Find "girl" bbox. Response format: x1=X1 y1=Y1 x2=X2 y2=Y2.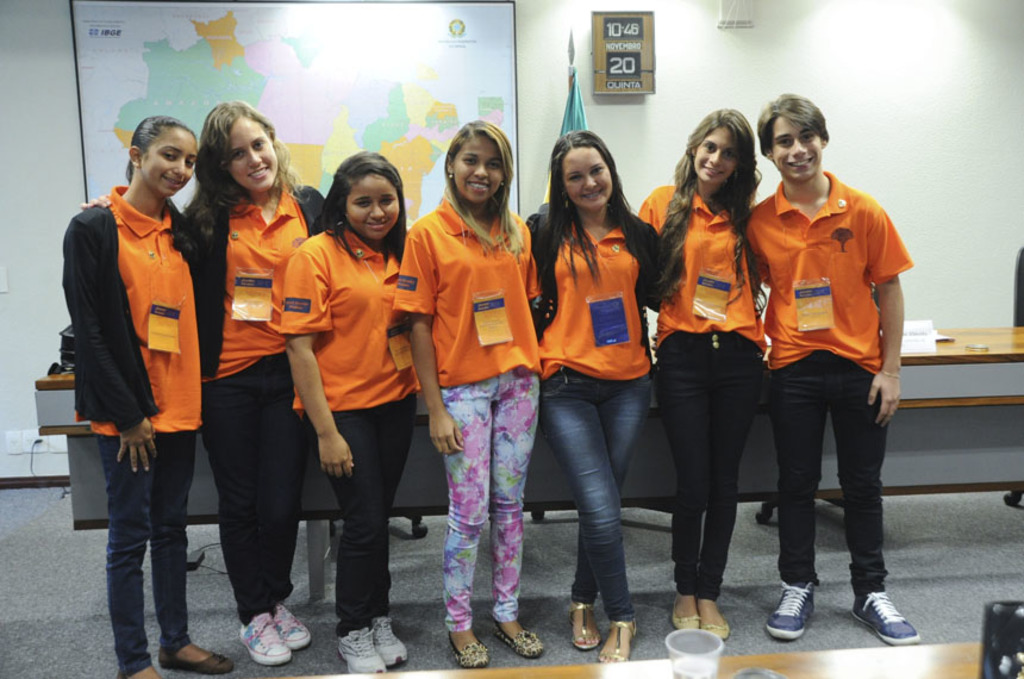
x1=629 y1=105 x2=763 y2=641.
